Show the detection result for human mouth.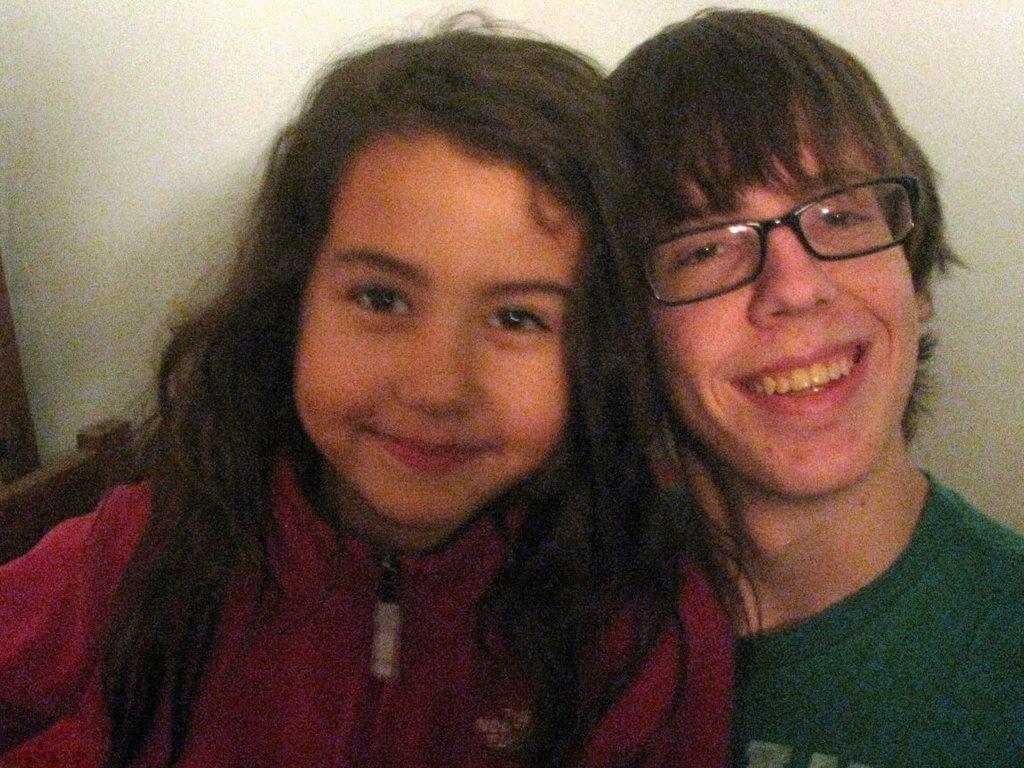
[351,421,492,487].
